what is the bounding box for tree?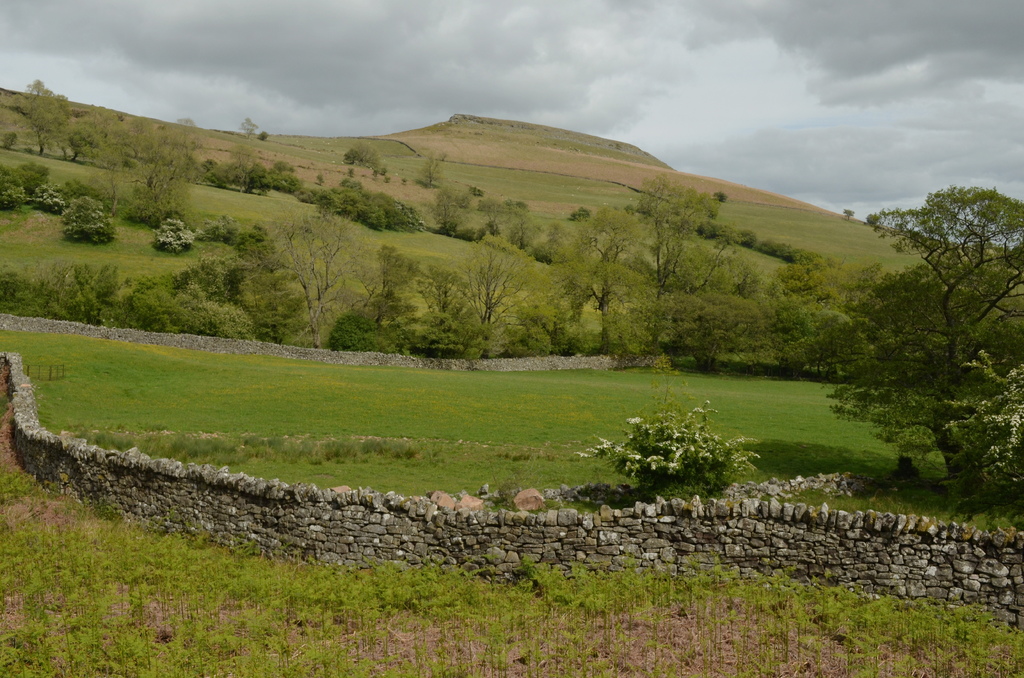
region(541, 225, 568, 260).
